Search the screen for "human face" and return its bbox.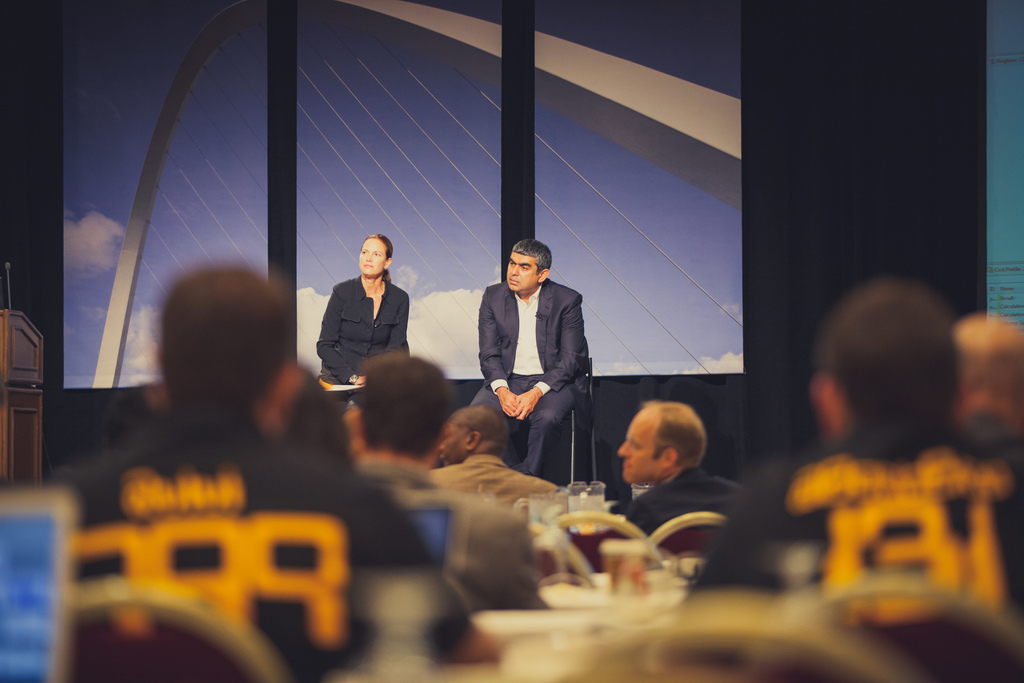
Found: <box>504,250,538,293</box>.
